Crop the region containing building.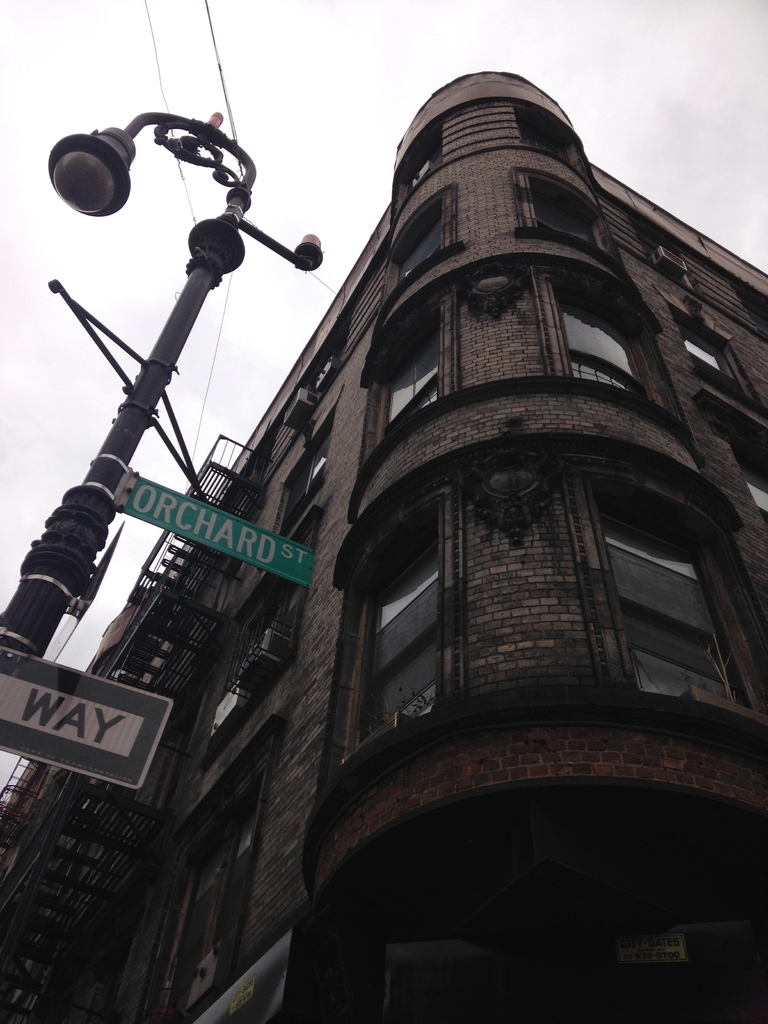
Crop region: [x1=0, y1=60, x2=767, y2=1023].
